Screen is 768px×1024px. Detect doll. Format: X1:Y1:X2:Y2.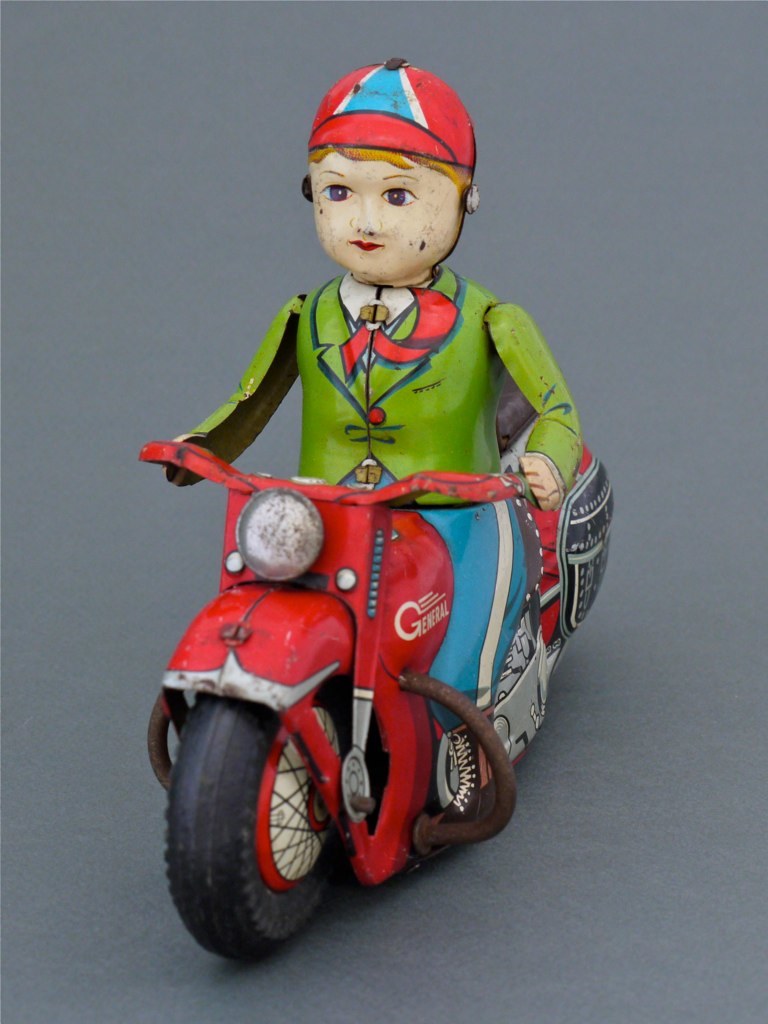
131:50:611:935.
